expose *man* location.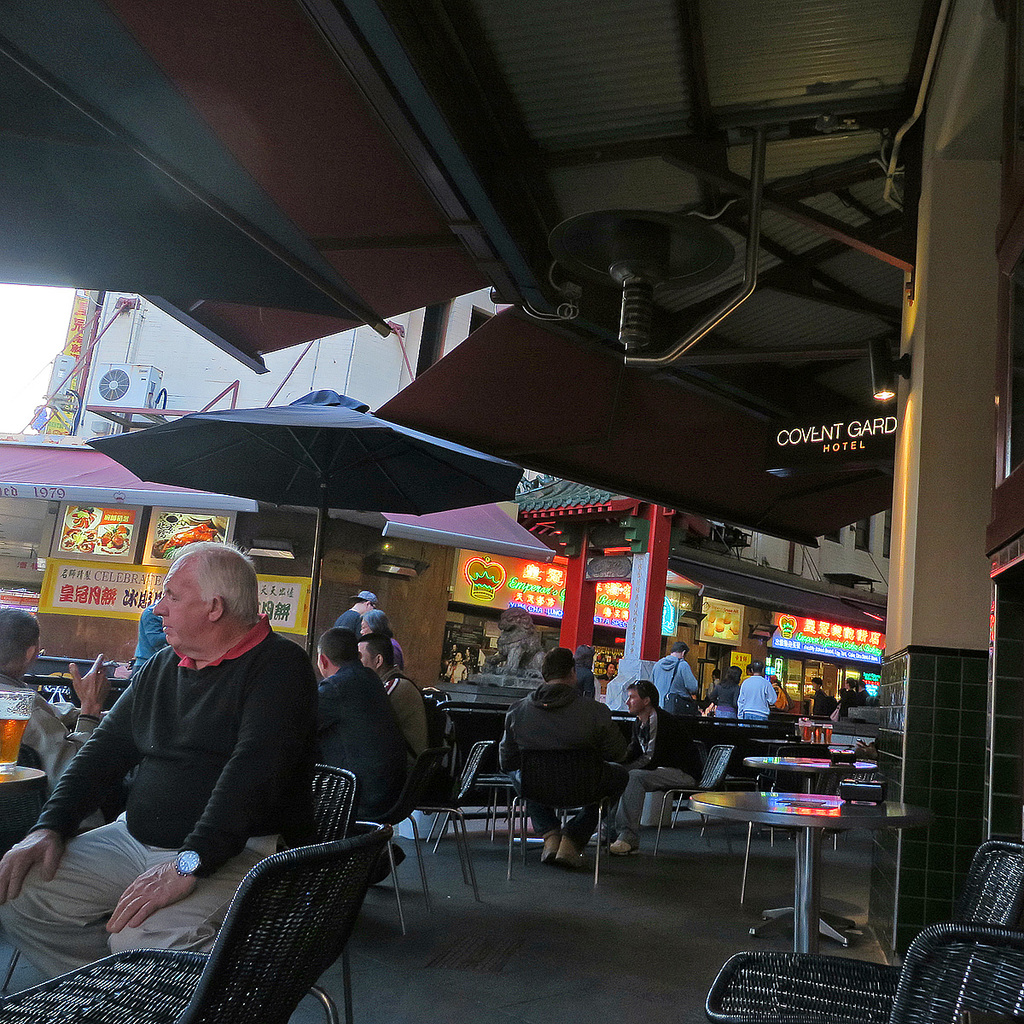
Exposed at detection(828, 675, 852, 715).
